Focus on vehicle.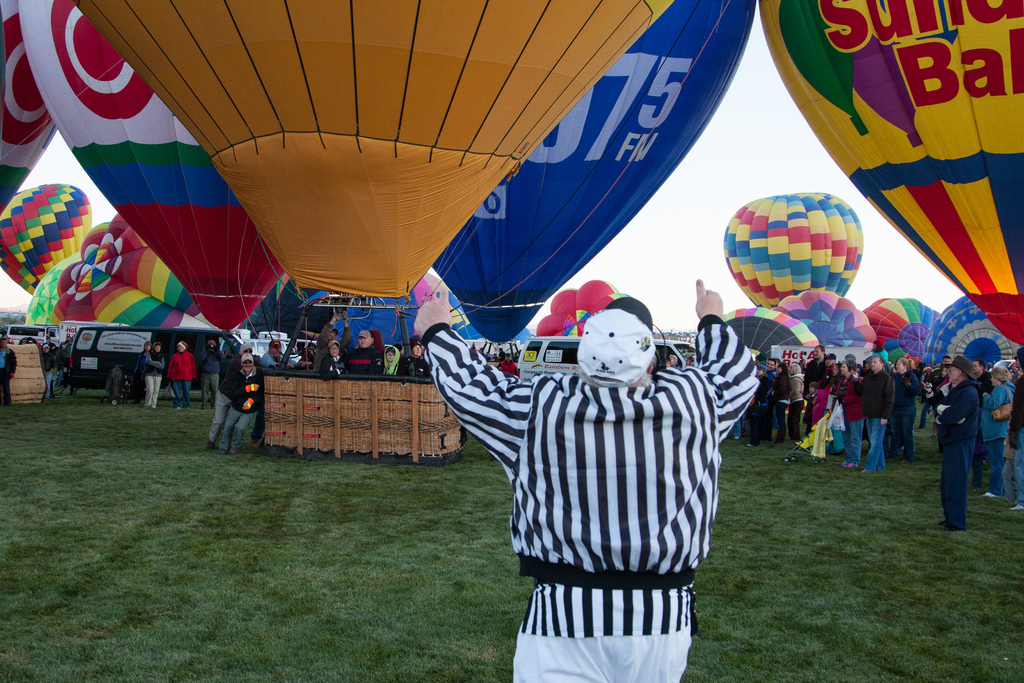
Focused at (left=65, top=321, right=243, bottom=404).
